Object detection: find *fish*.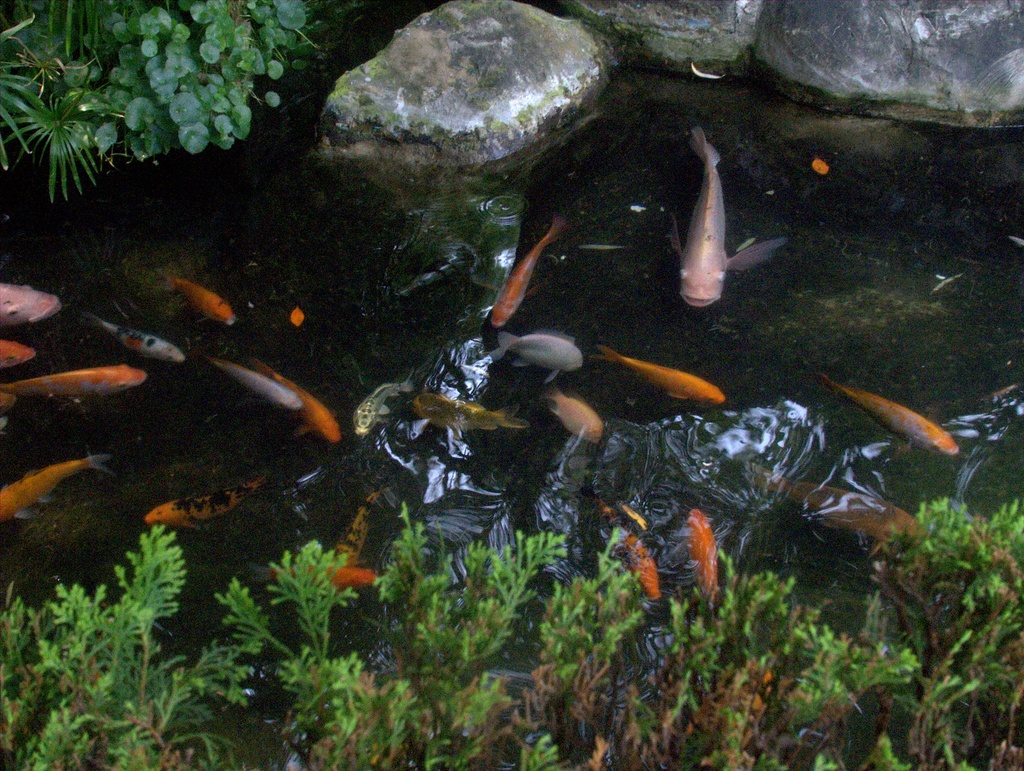
[x1=206, y1=352, x2=300, y2=412].
